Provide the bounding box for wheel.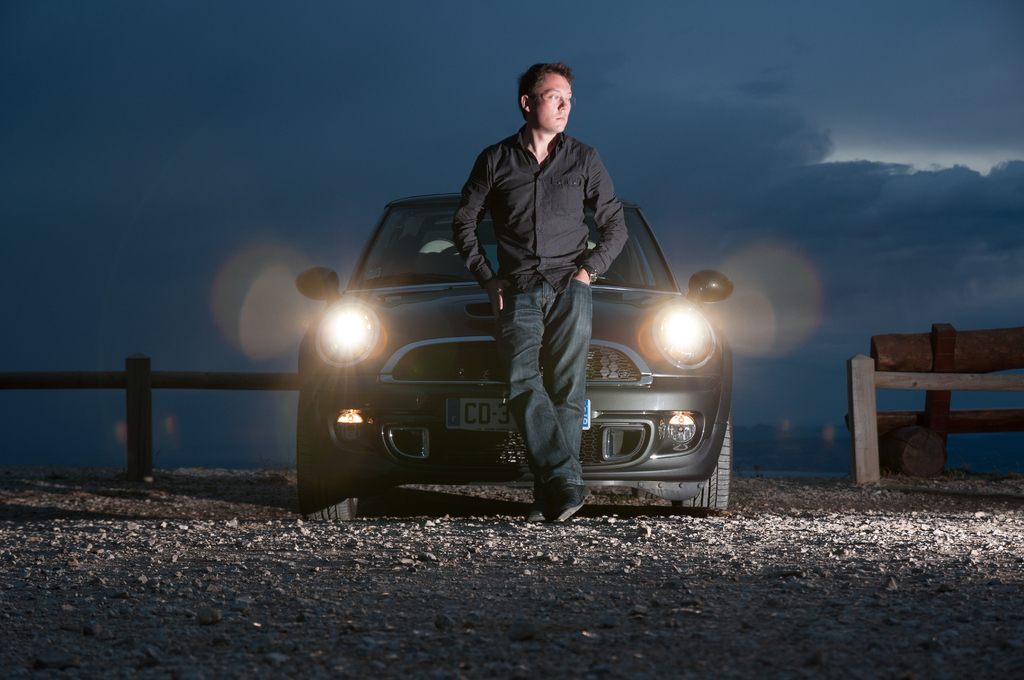
x1=666 y1=419 x2=743 y2=518.
